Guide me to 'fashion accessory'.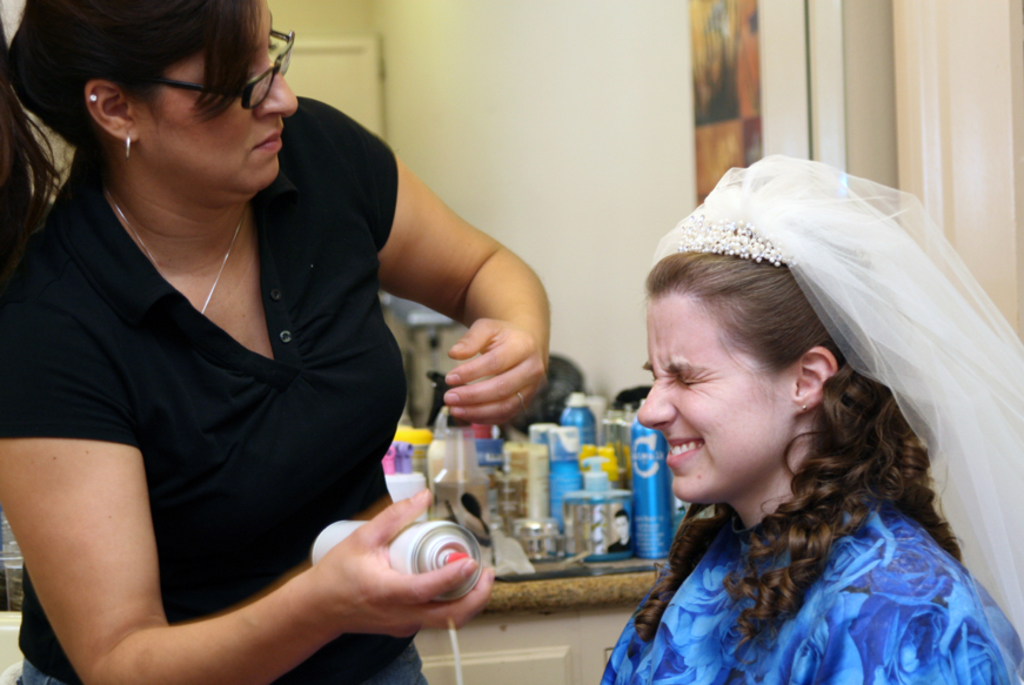
Guidance: rect(674, 208, 801, 275).
